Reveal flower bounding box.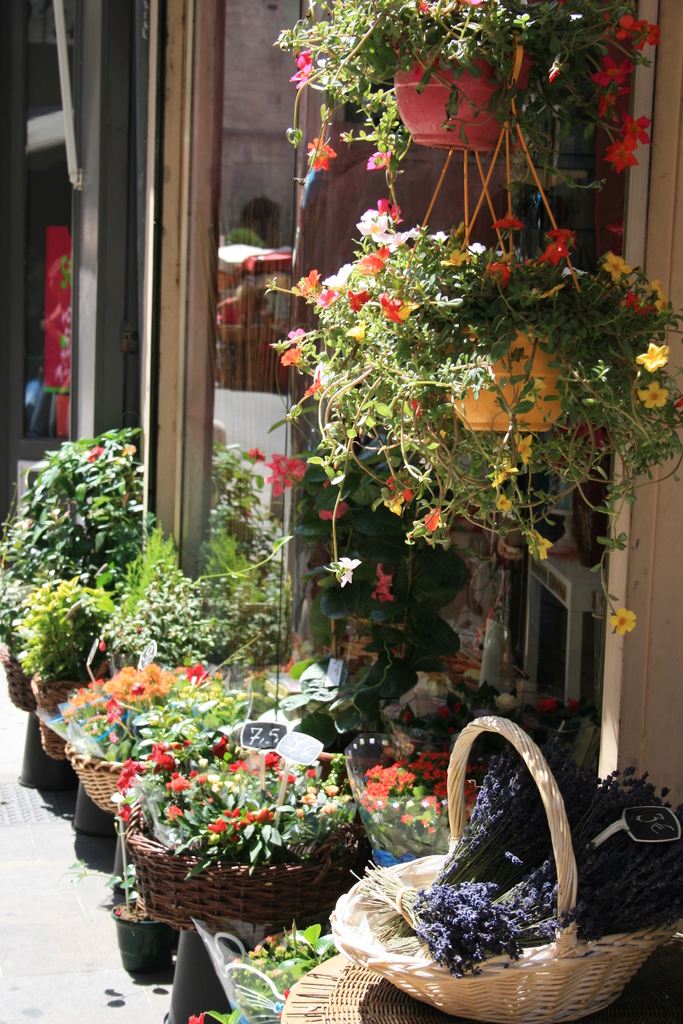
Revealed: x1=589 y1=53 x2=637 y2=77.
